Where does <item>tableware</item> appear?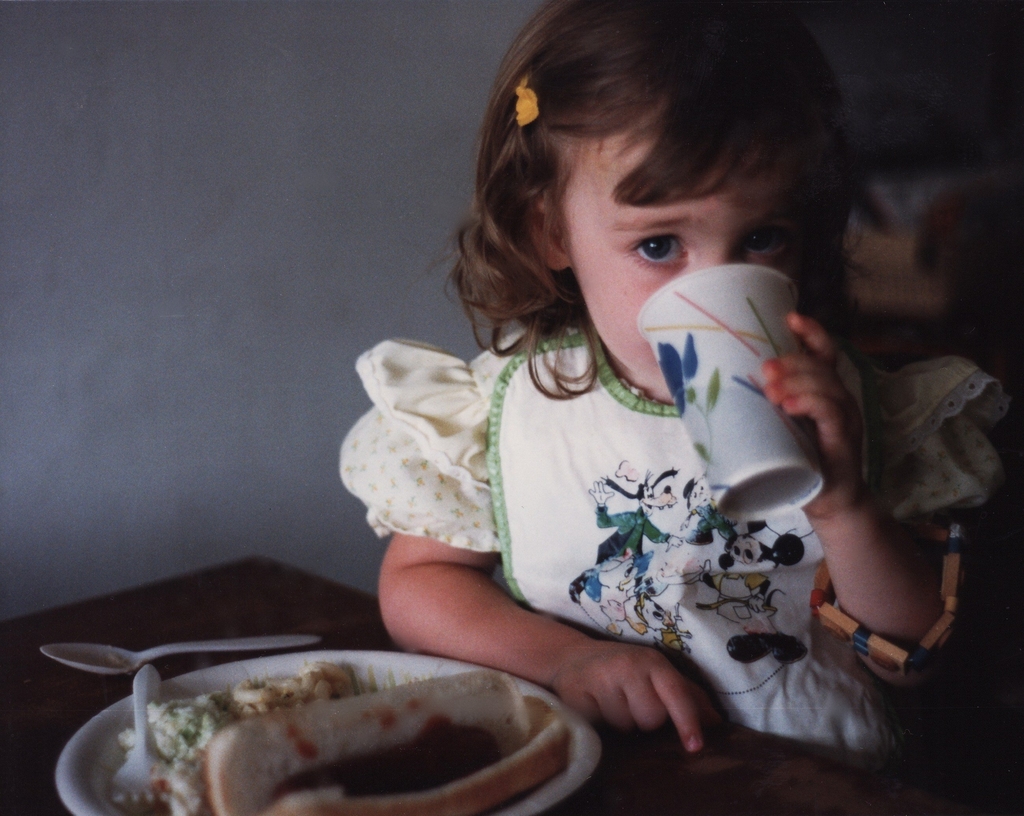
Appears at (left=38, top=637, right=322, bottom=680).
